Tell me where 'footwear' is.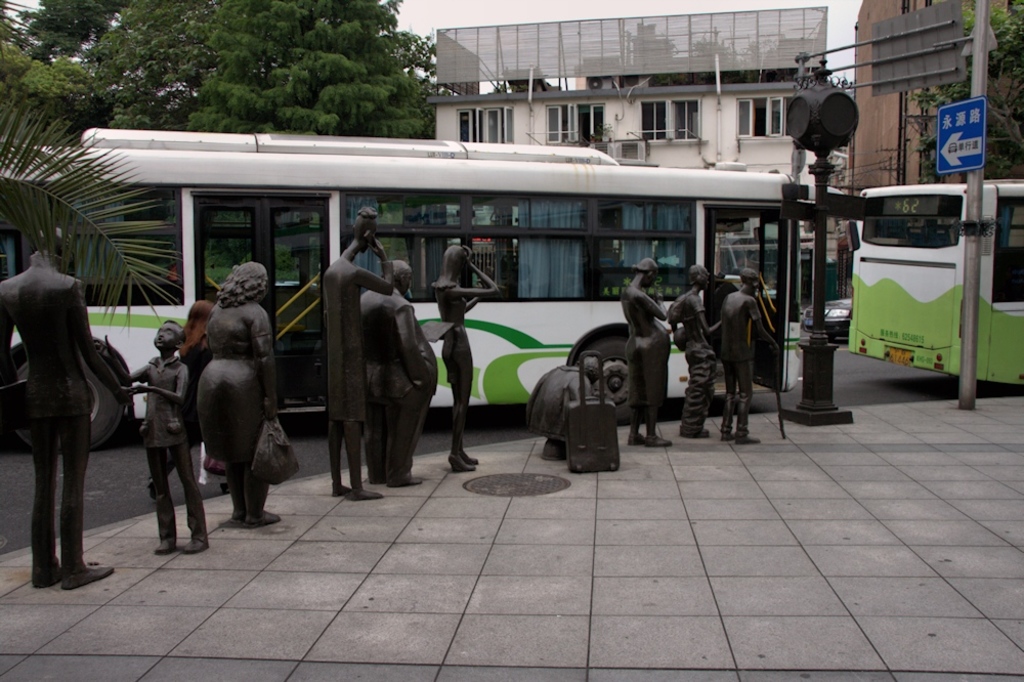
'footwear' is at <region>150, 484, 155, 498</region>.
